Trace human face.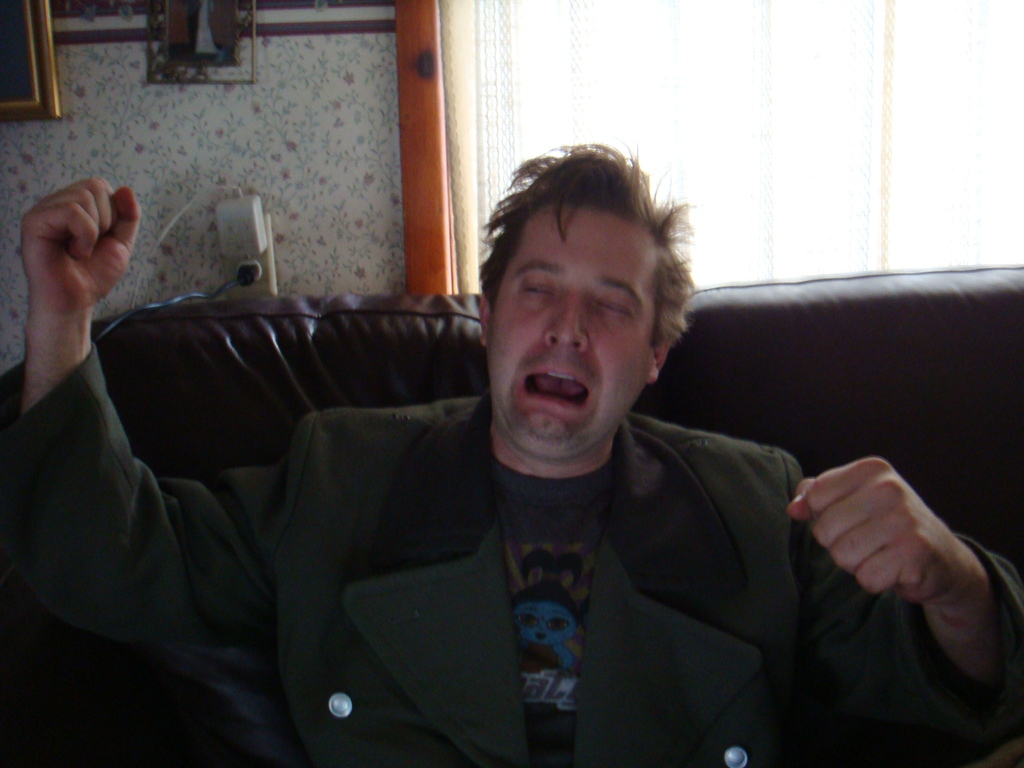
Traced to Rect(484, 202, 650, 458).
